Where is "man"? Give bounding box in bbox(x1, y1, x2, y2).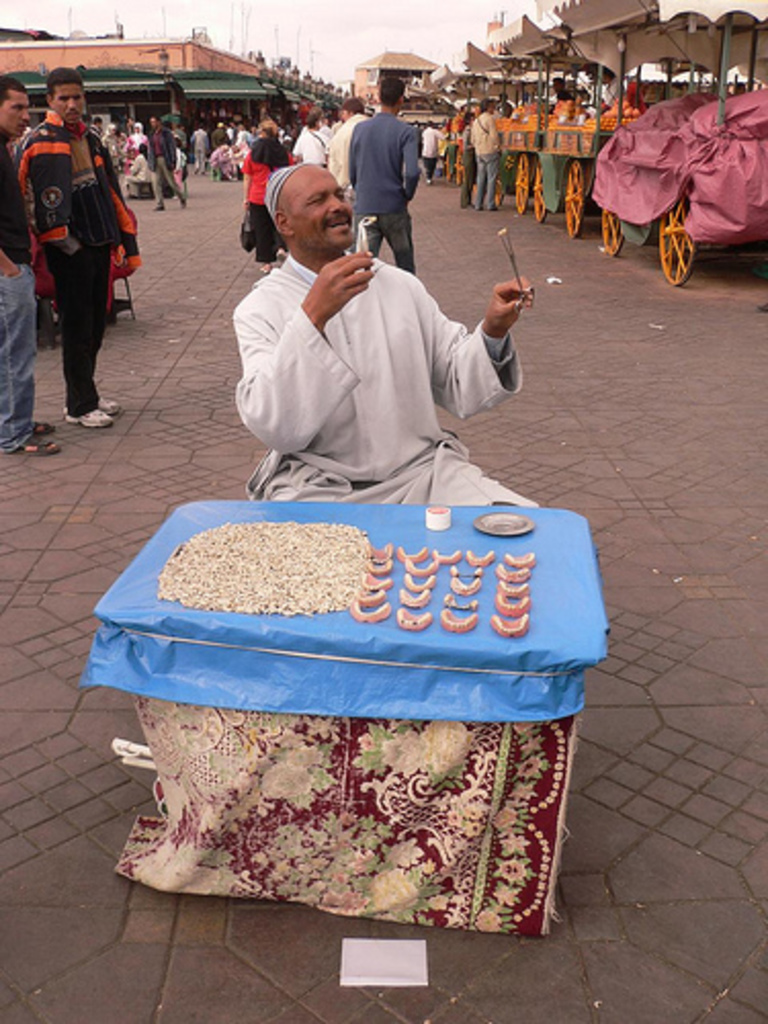
bbox(0, 70, 66, 461).
